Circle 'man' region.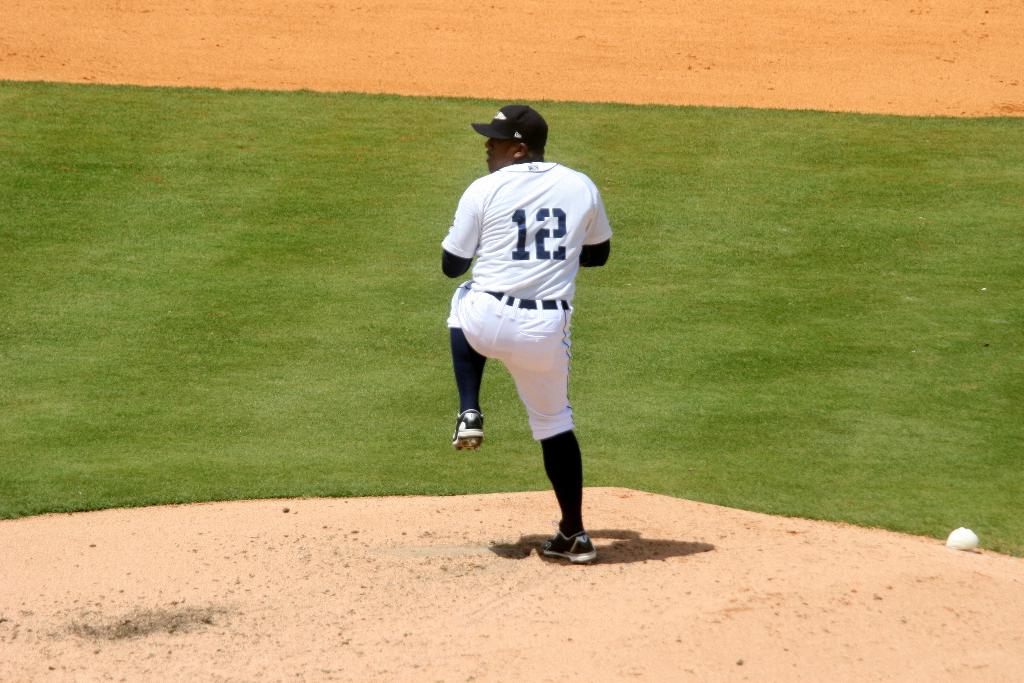
Region: bbox=[438, 106, 631, 561].
